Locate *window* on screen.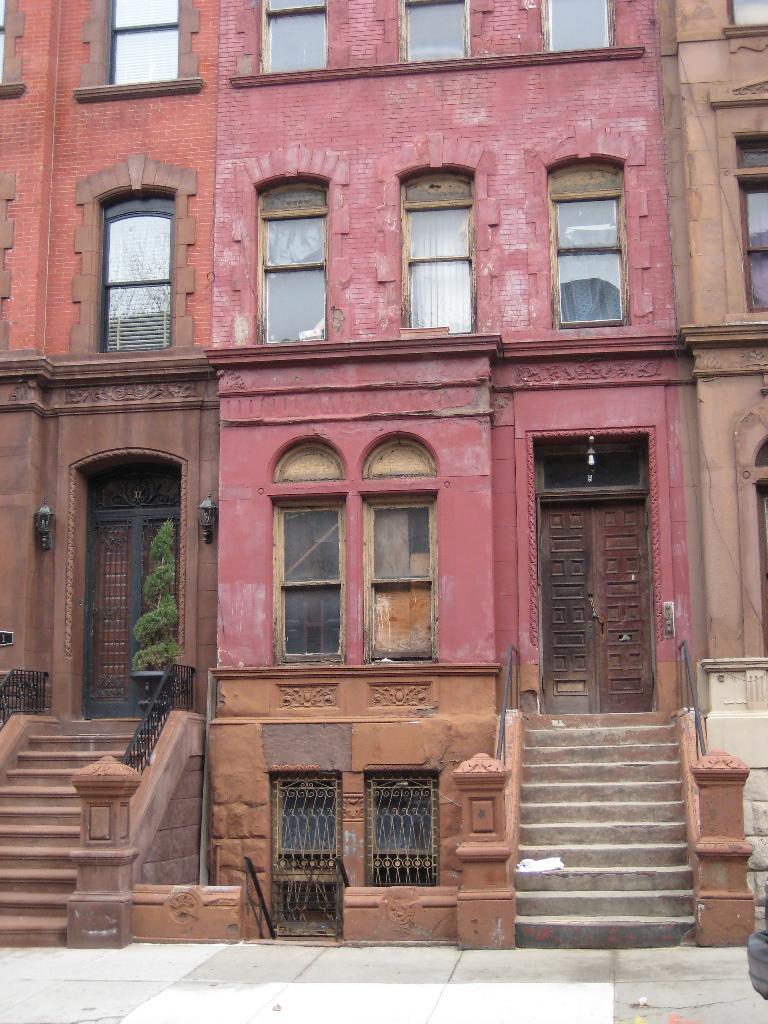
On screen at (724, 0, 767, 26).
